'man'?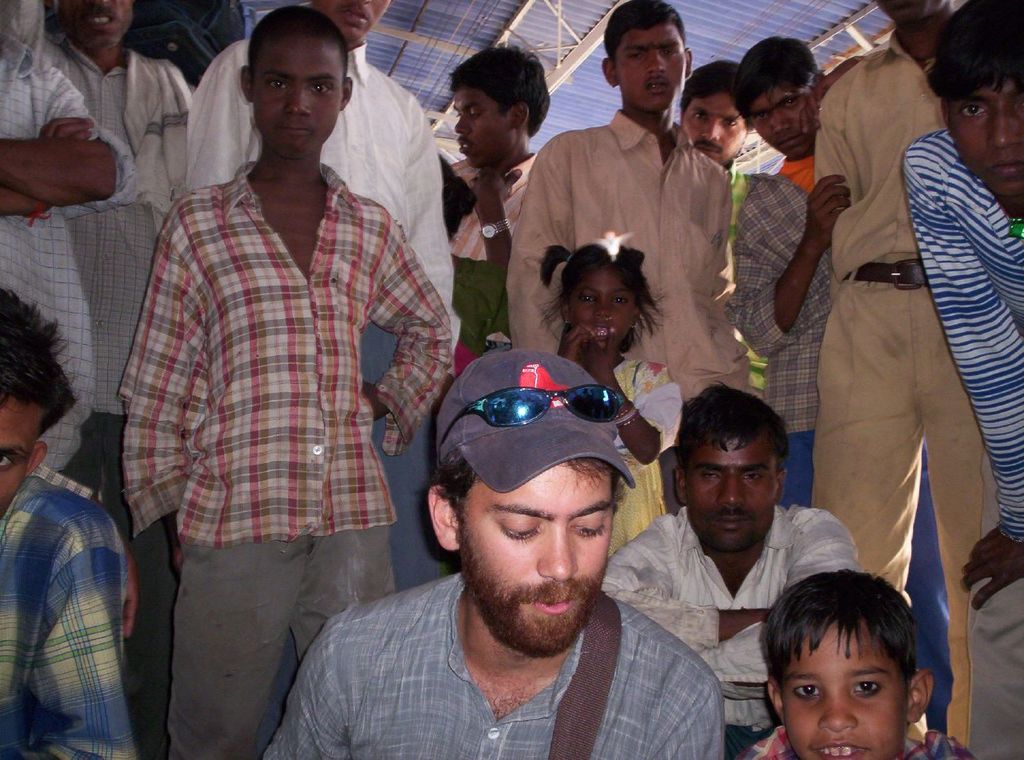
detection(502, 0, 763, 514)
